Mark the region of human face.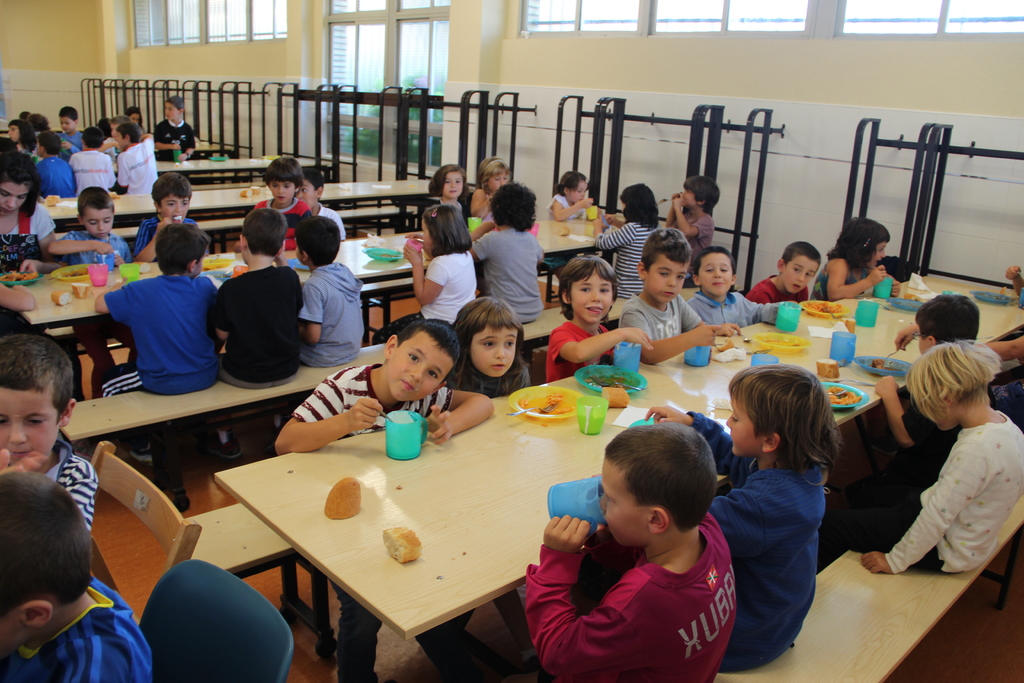
Region: bbox=[118, 133, 126, 147].
